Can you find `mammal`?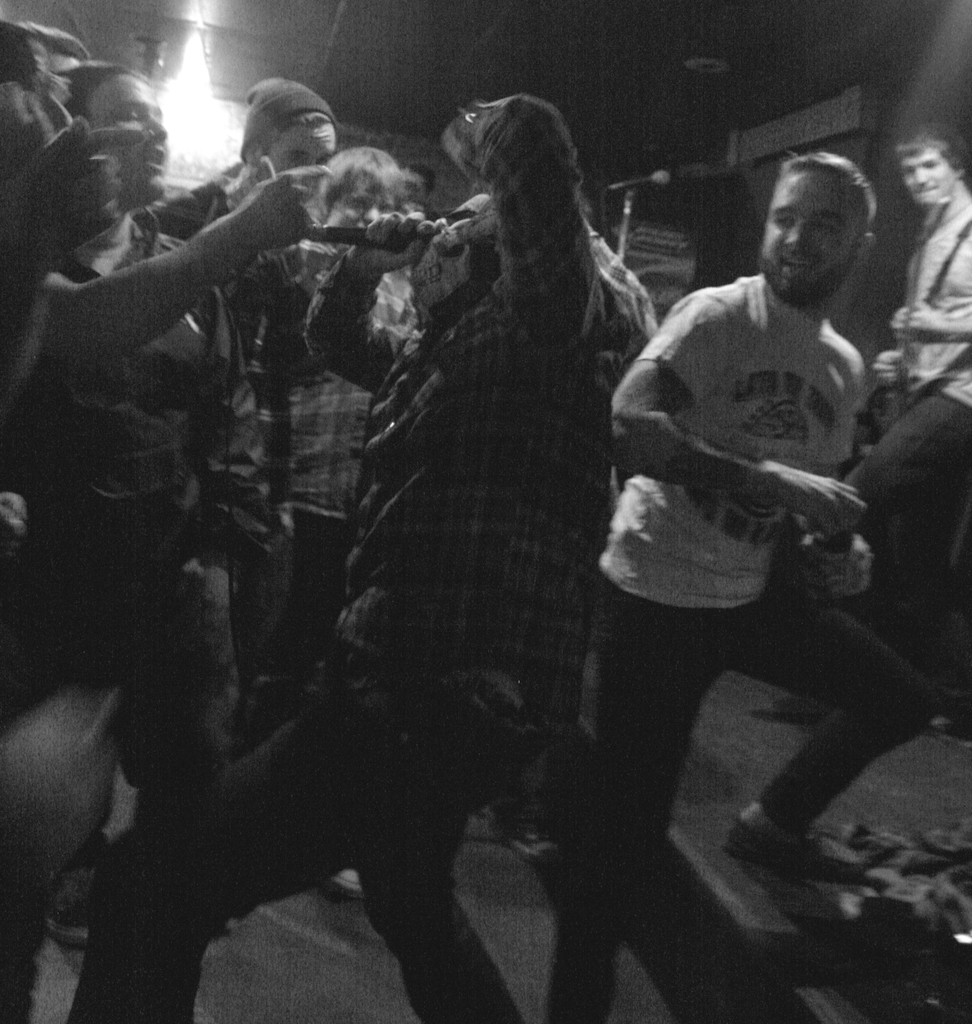
Yes, bounding box: <region>765, 109, 971, 716</region>.
